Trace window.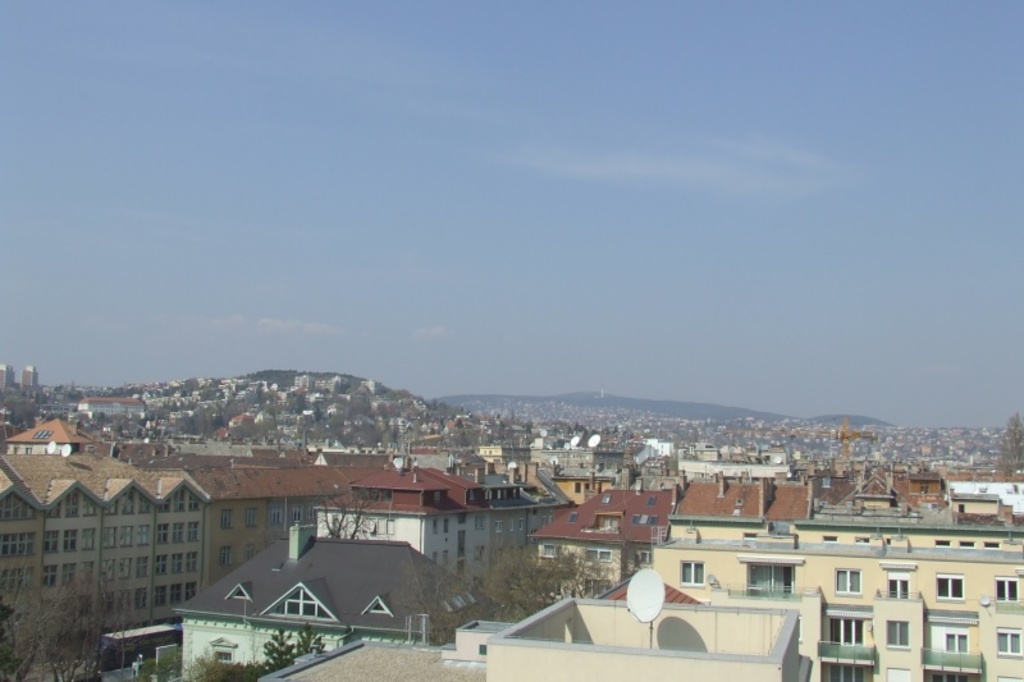
Traced to 242:544:256:563.
